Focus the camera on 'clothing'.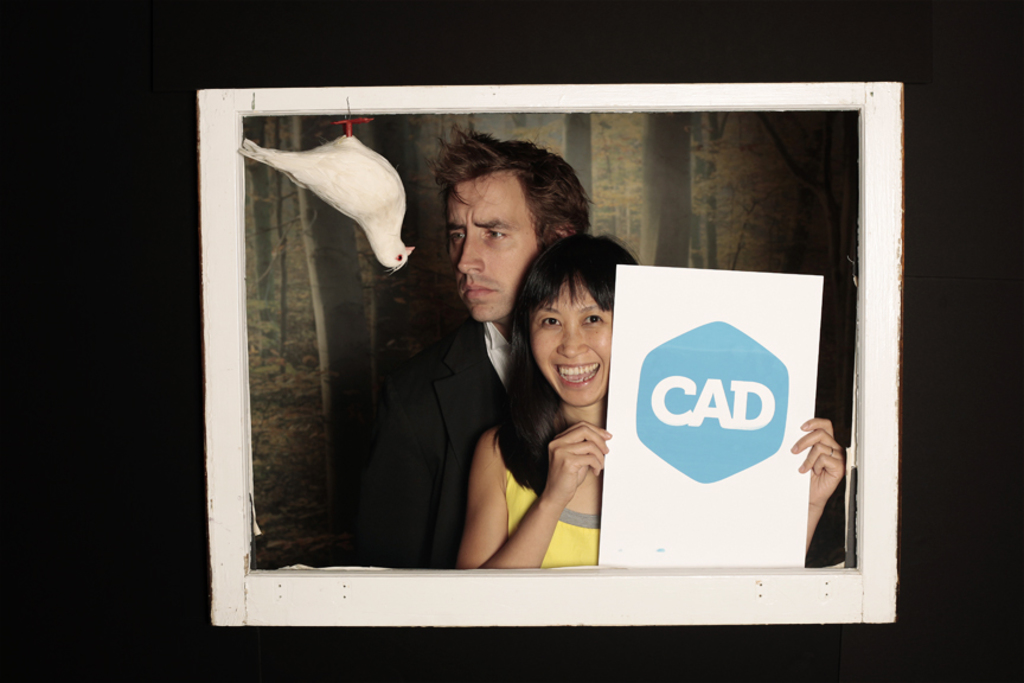
Focus region: <box>351,225,569,585</box>.
